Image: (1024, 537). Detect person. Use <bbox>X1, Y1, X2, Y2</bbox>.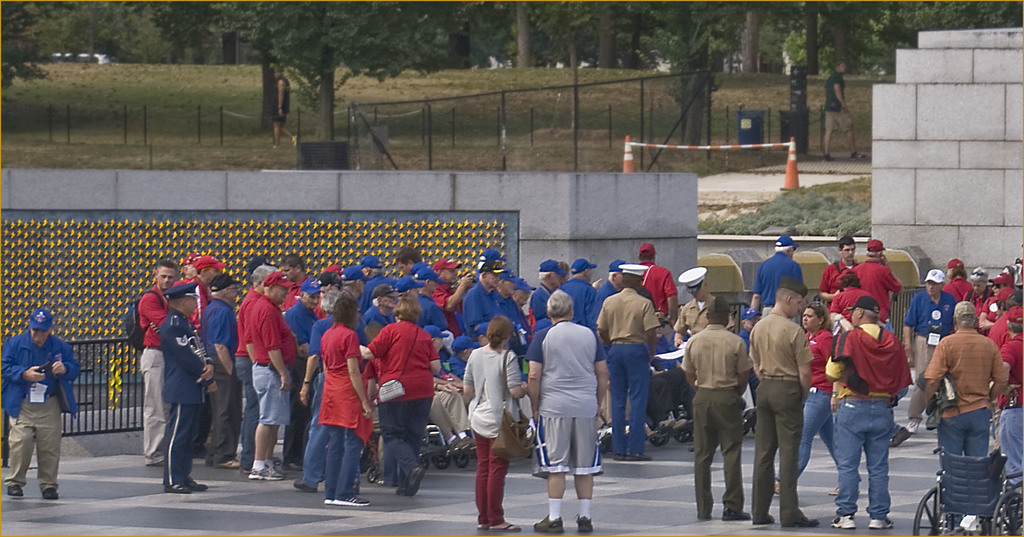
<bbox>0, 308, 80, 498</bbox>.
